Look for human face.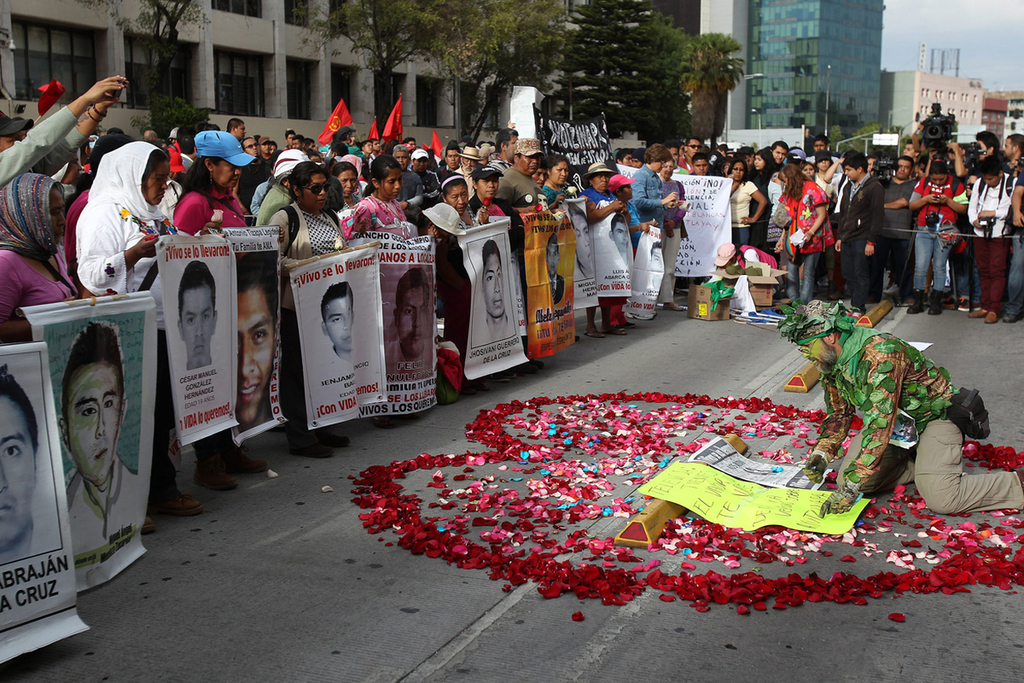
Found: box(0, 394, 36, 546).
